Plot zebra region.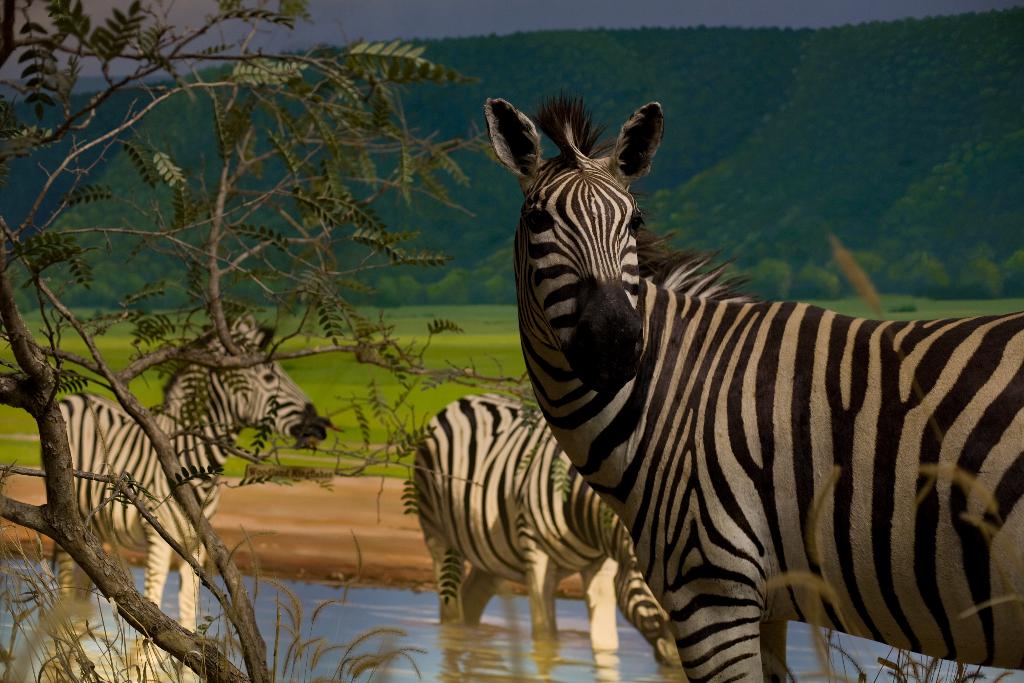
Plotted at l=406, t=388, r=681, b=670.
